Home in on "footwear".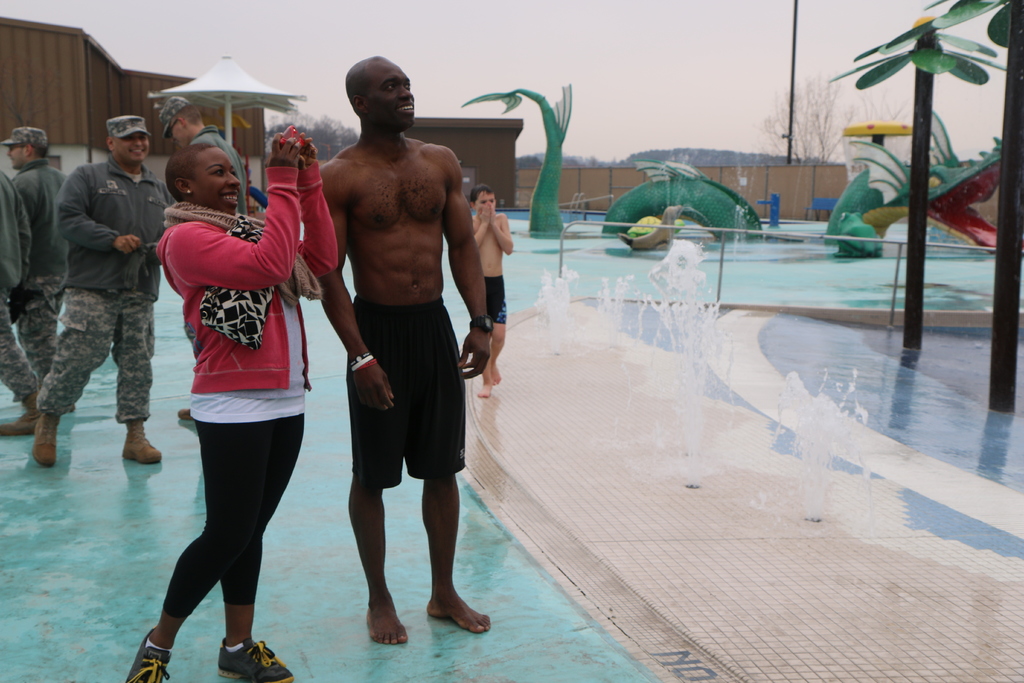
Homed in at 33 411 62 468.
